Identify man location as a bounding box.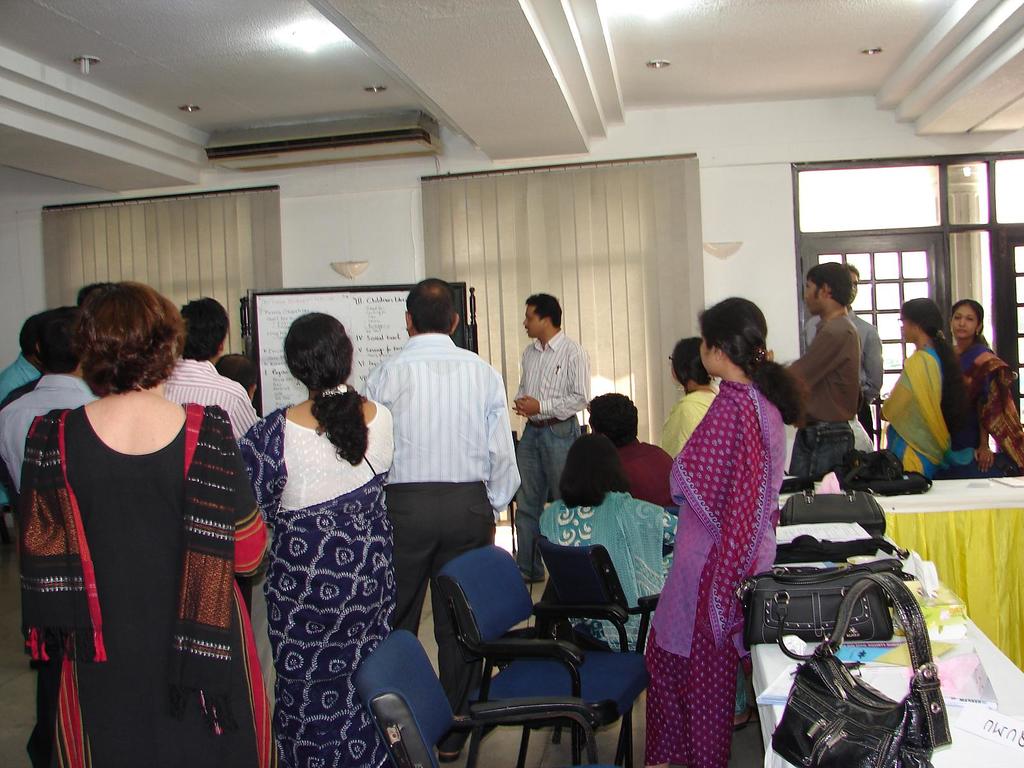
167/292/255/439.
